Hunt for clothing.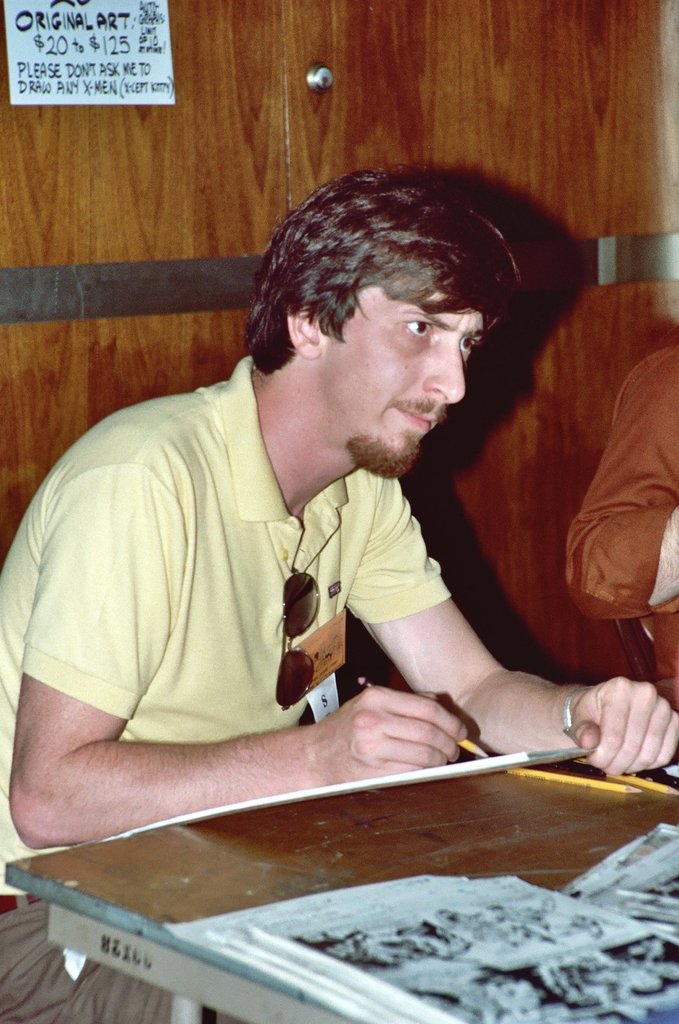
Hunted down at [567, 345, 678, 713].
